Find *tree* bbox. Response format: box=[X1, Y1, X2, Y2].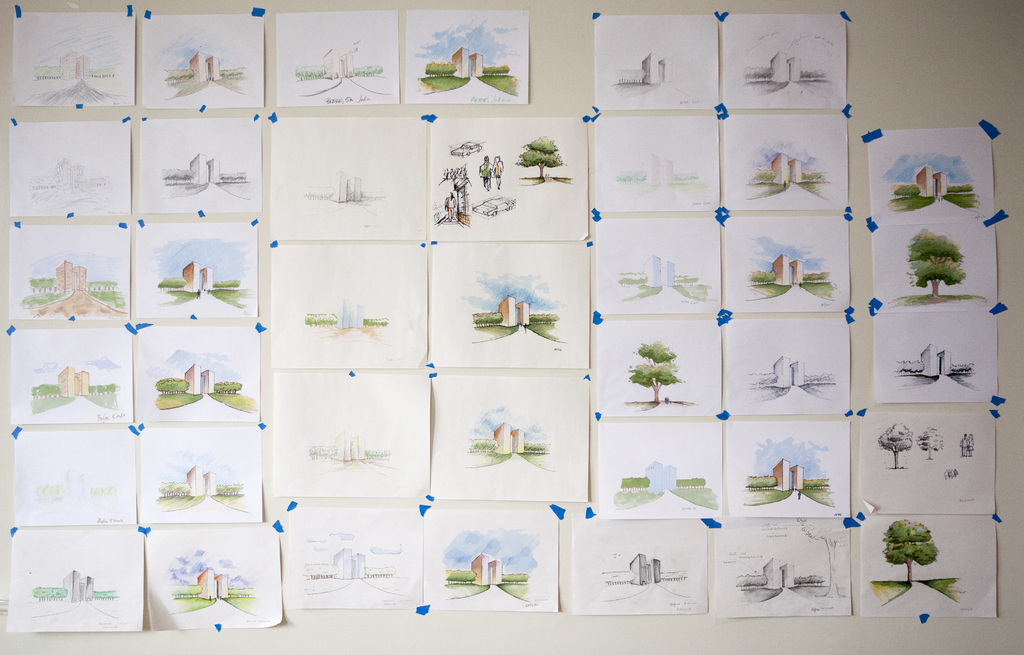
box=[878, 416, 909, 475].
